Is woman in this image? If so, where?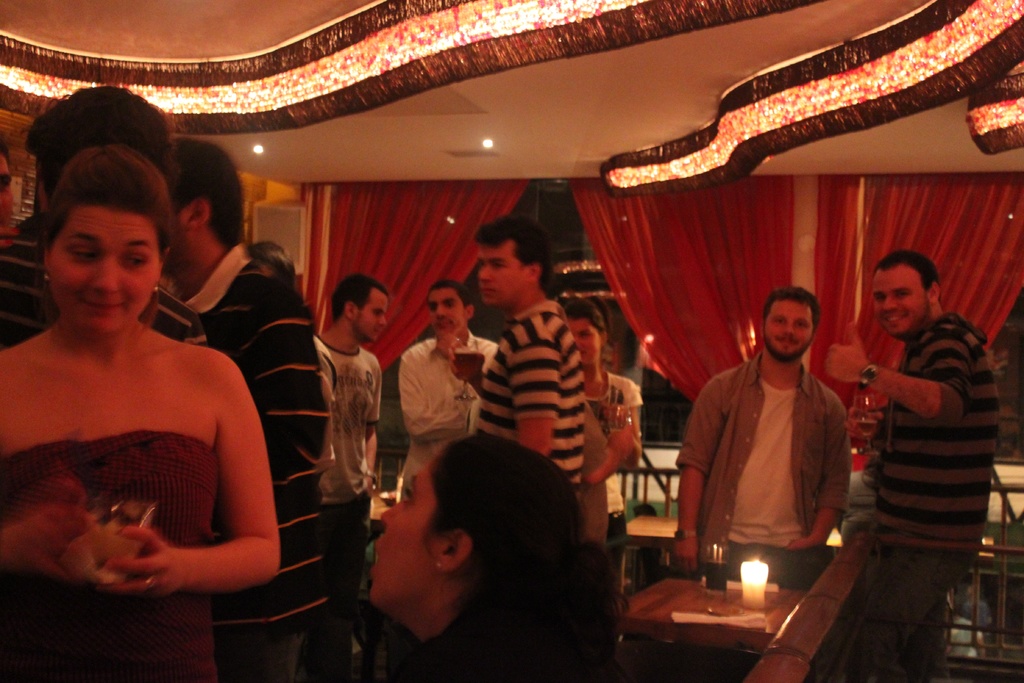
Yes, at pyautogui.locateOnScreen(367, 429, 621, 682).
